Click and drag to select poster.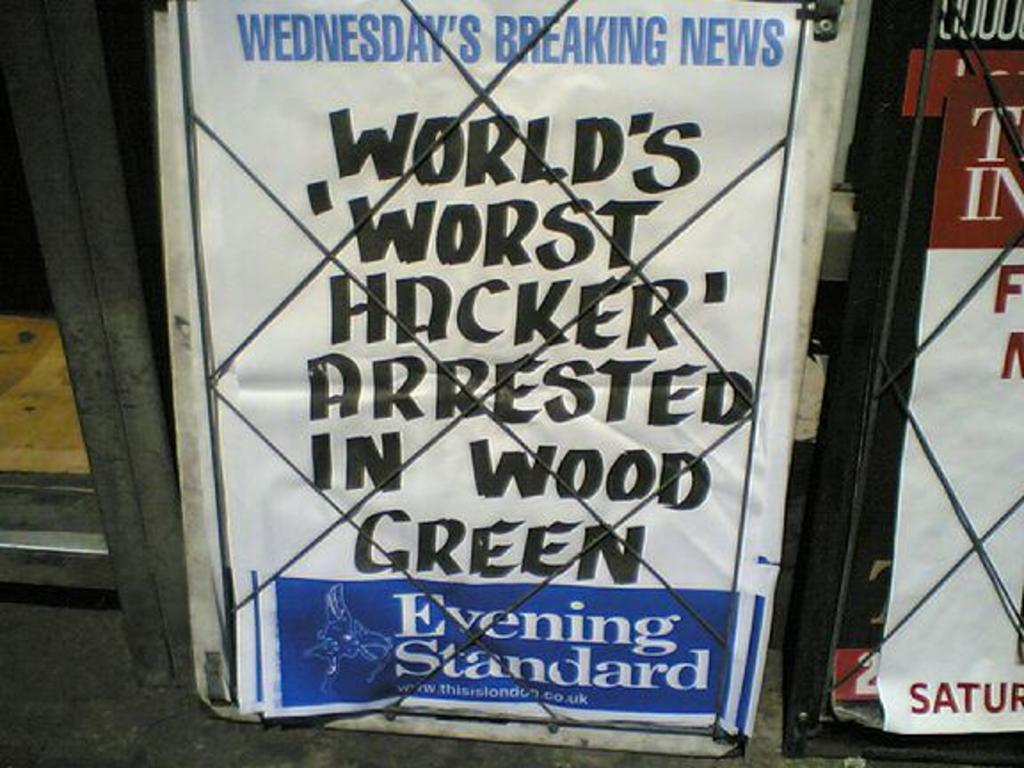
Selection: bbox=(839, 0, 1022, 708).
